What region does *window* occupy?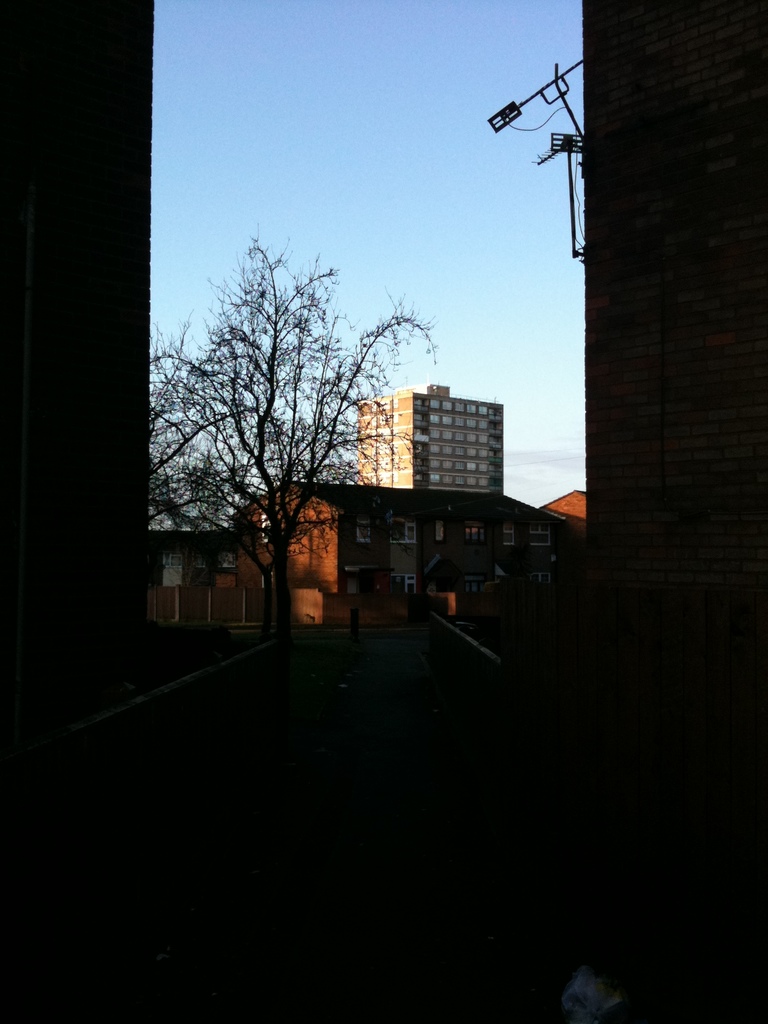
(389, 572, 419, 596).
